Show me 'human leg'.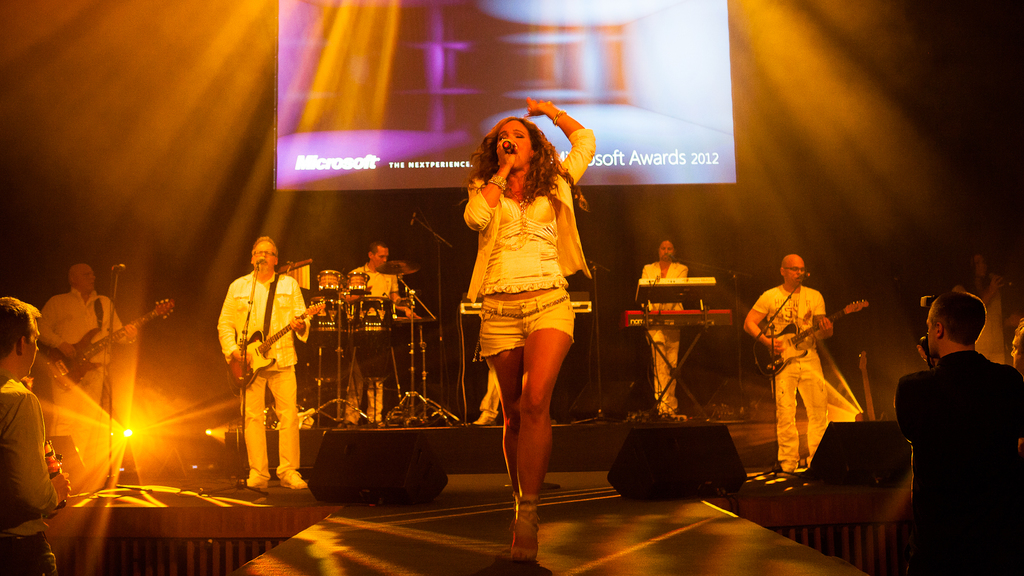
'human leg' is here: x1=490 y1=348 x2=518 y2=494.
